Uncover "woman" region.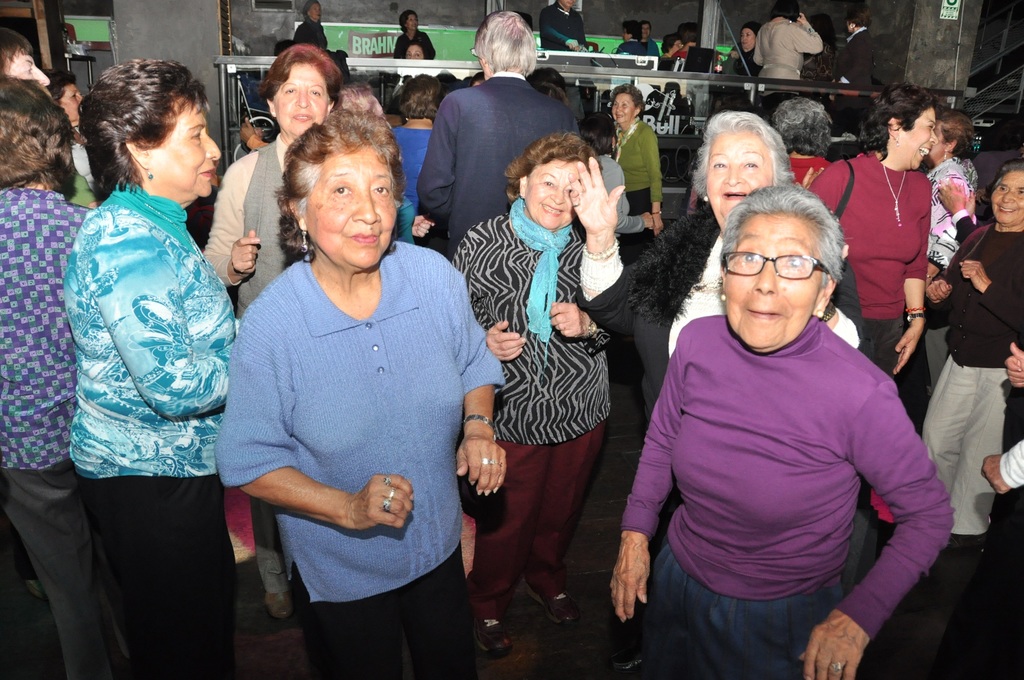
Uncovered: bbox=(751, 0, 822, 99).
